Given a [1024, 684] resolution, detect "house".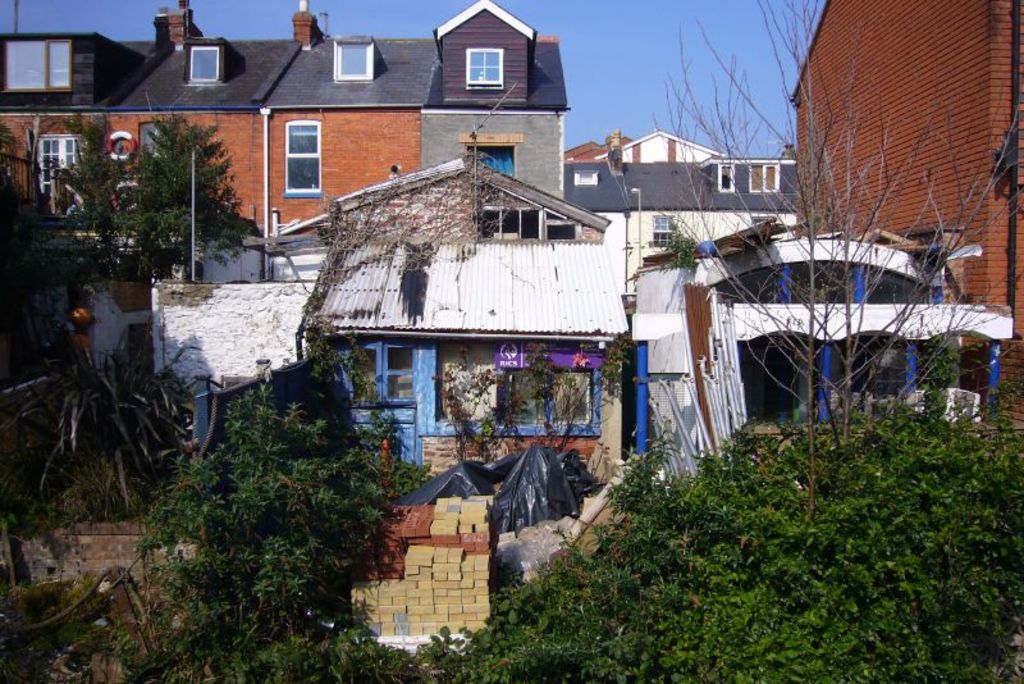
(76, 154, 632, 488).
